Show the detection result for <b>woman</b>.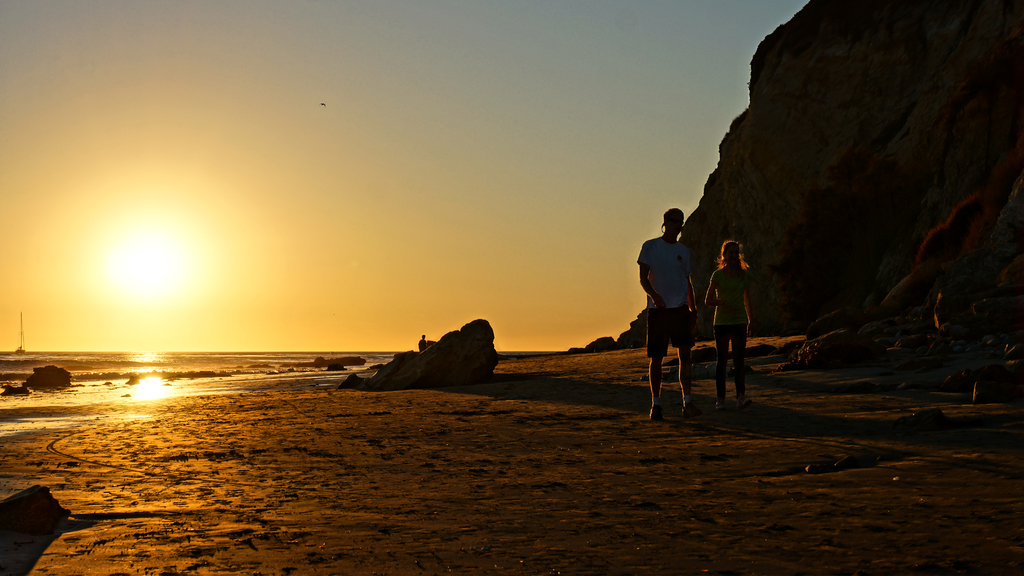
[left=712, top=234, right=764, bottom=403].
